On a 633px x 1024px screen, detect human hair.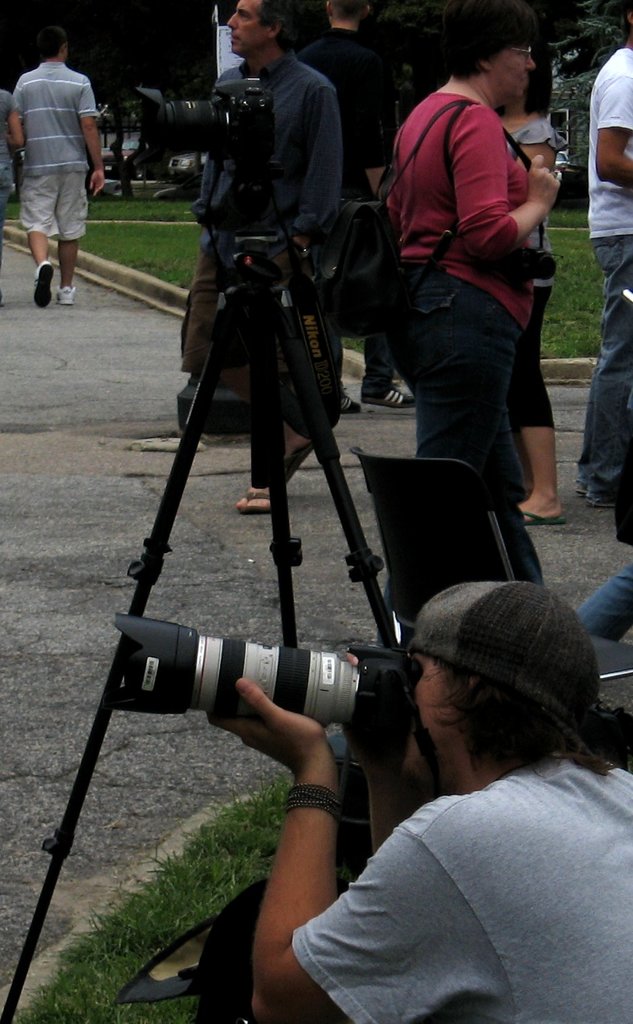
{"x1": 440, "y1": 0, "x2": 533, "y2": 84}.
